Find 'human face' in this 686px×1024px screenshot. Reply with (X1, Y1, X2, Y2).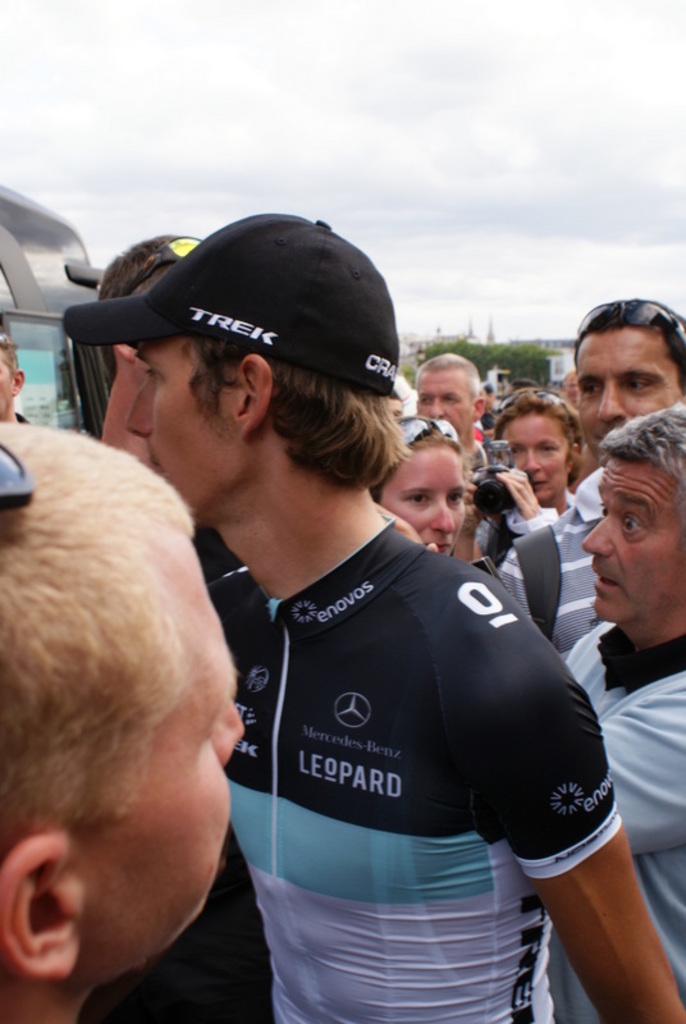
(576, 329, 685, 454).
